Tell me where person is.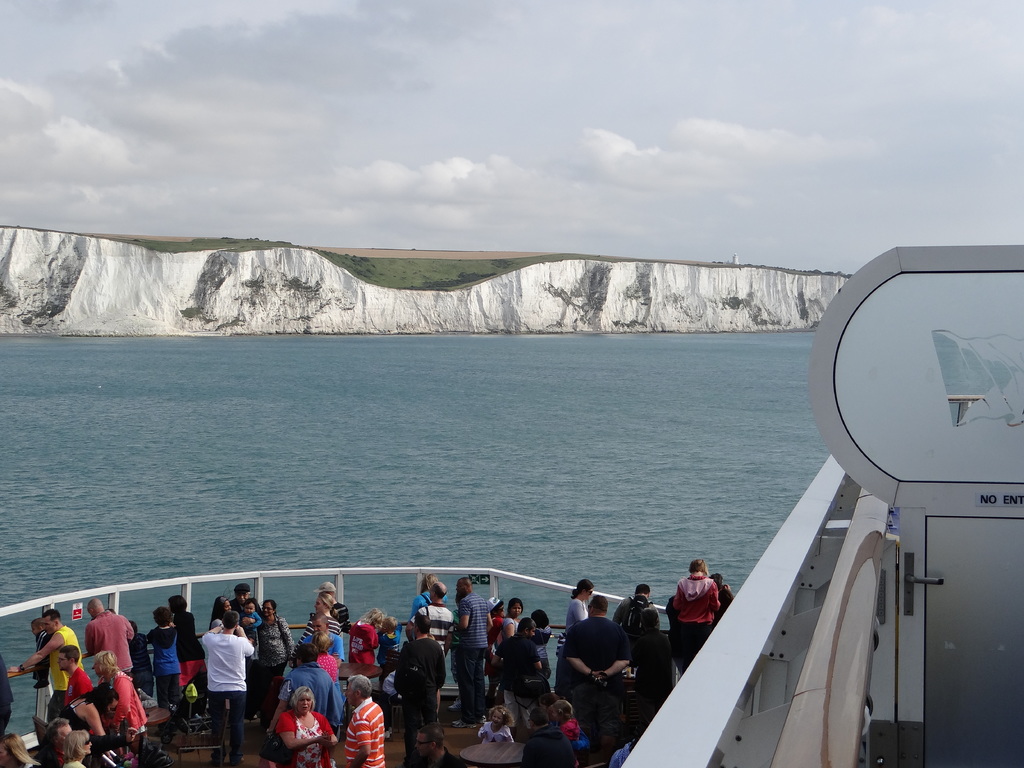
person is at <region>340, 670, 386, 767</region>.
